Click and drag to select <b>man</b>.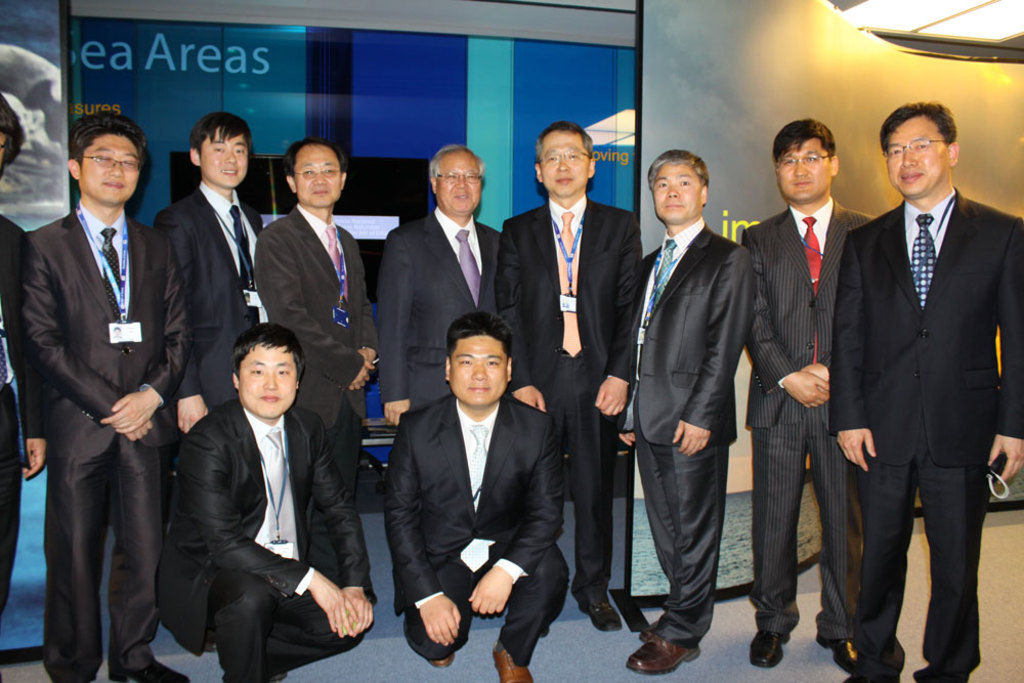
Selection: rect(243, 128, 385, 502).
